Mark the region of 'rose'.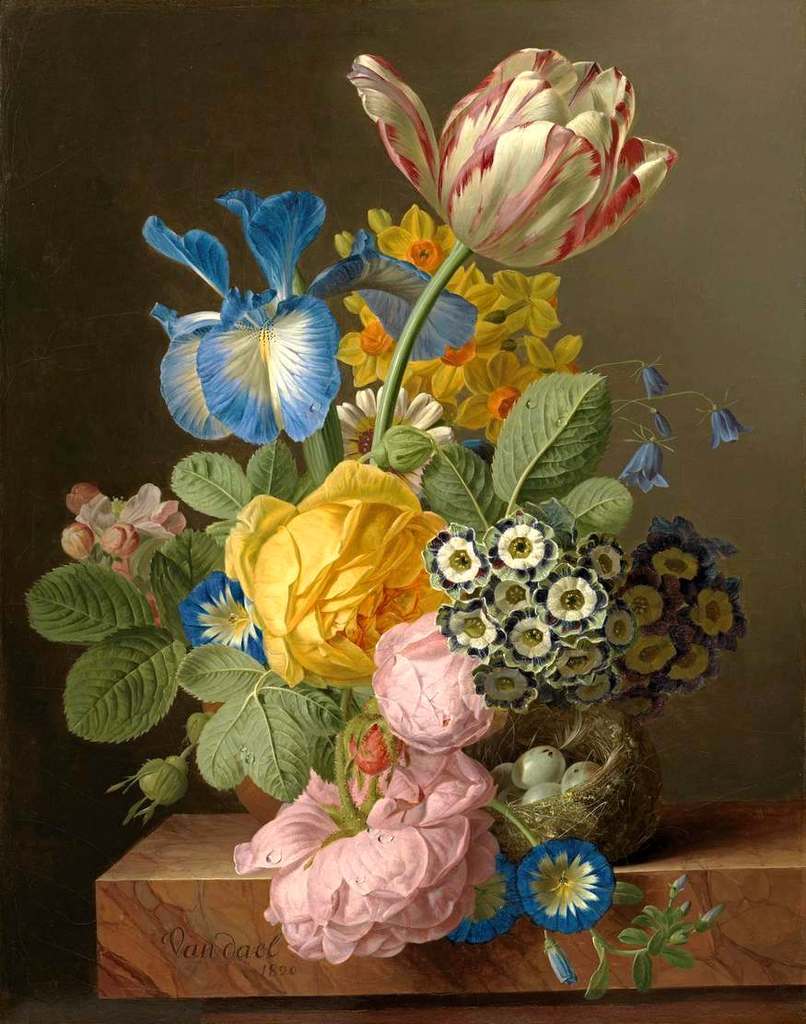
Region: [x1=217, y1=457, x2=454, y2=689].
